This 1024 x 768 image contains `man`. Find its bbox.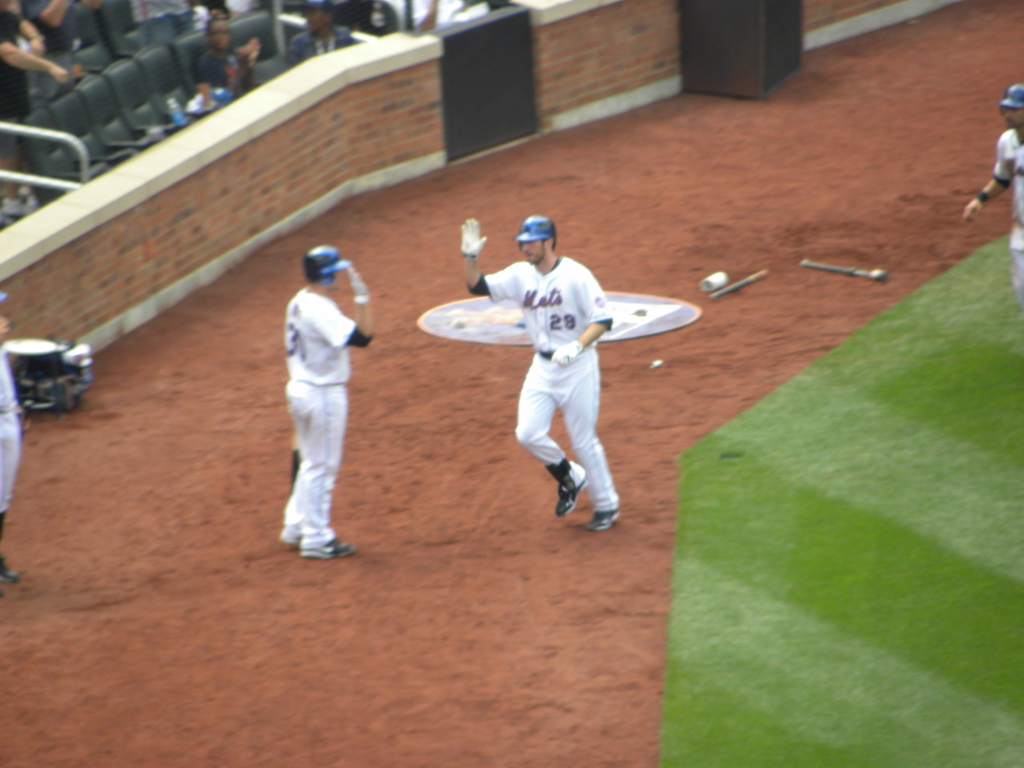
<bbox>252, 236, 388, 576</bbox>.
